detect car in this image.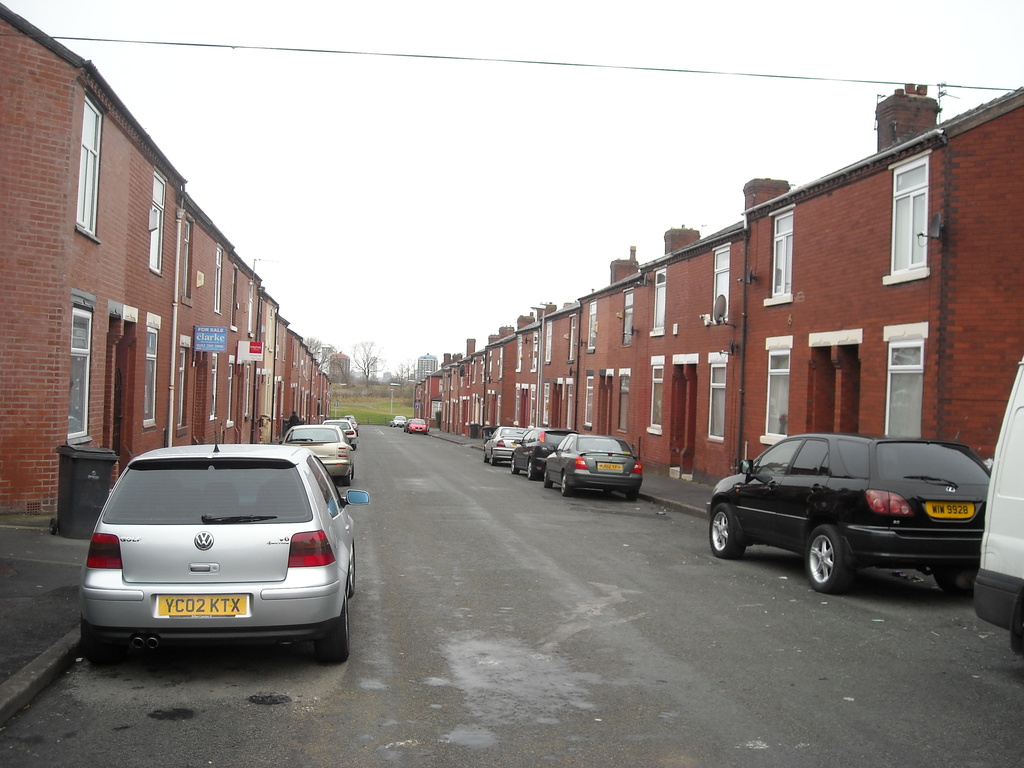
Detection: bbox=[545, 435, 640, 495].
